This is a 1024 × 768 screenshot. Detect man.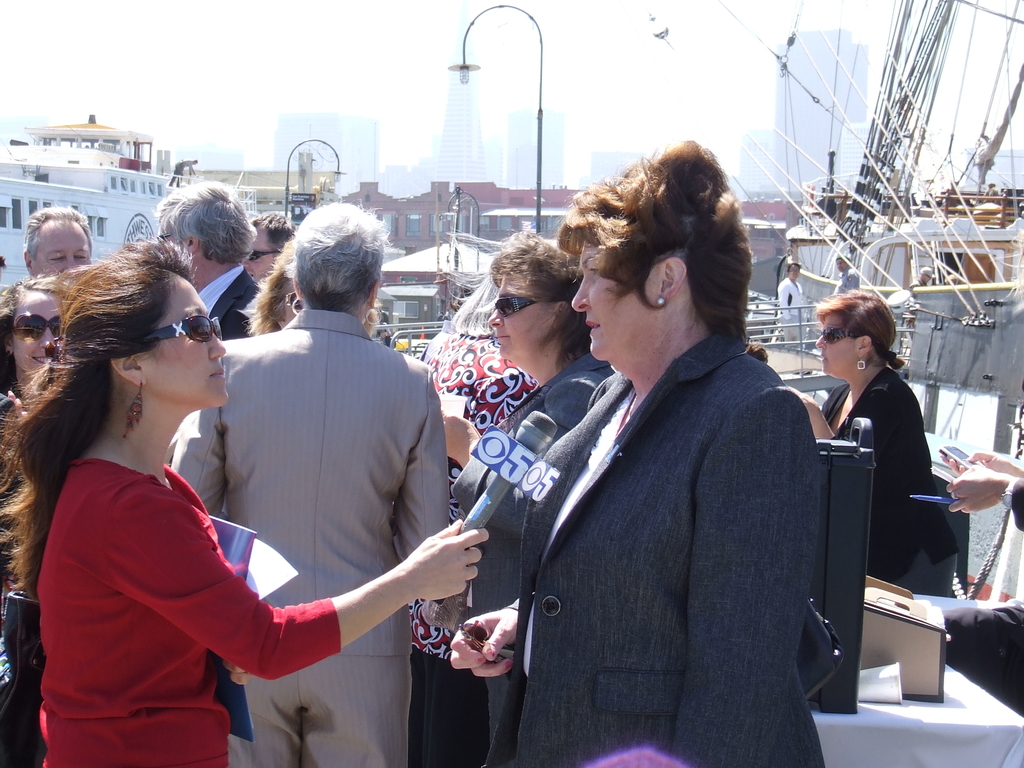
detection(908, 269, 933, 292).
